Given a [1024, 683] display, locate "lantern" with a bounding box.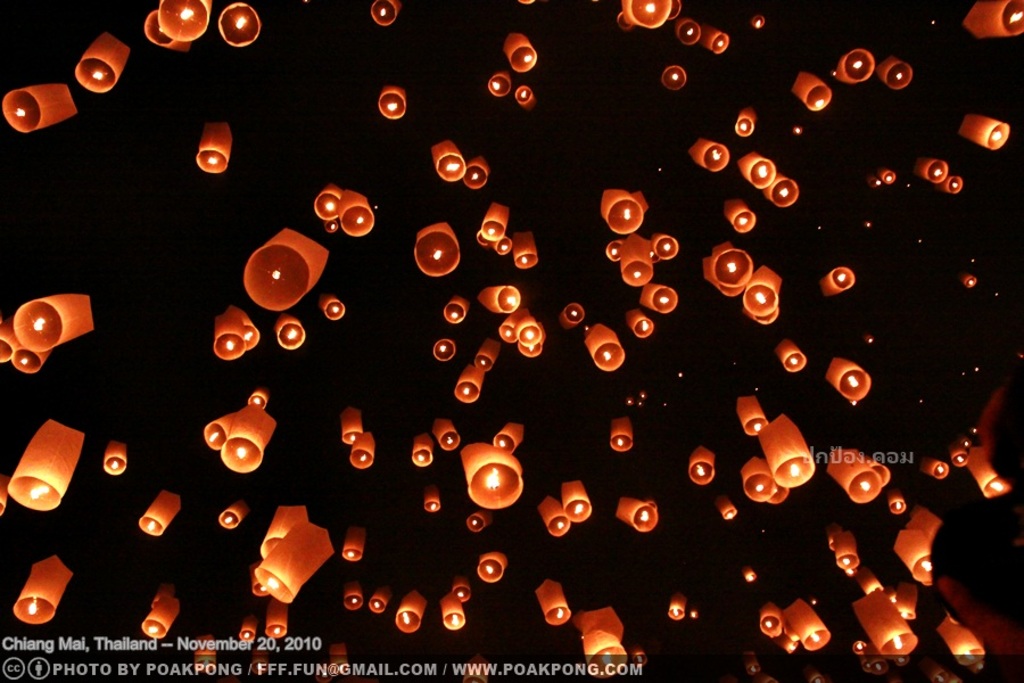
Located: detection(0, 88, 76, 129).
